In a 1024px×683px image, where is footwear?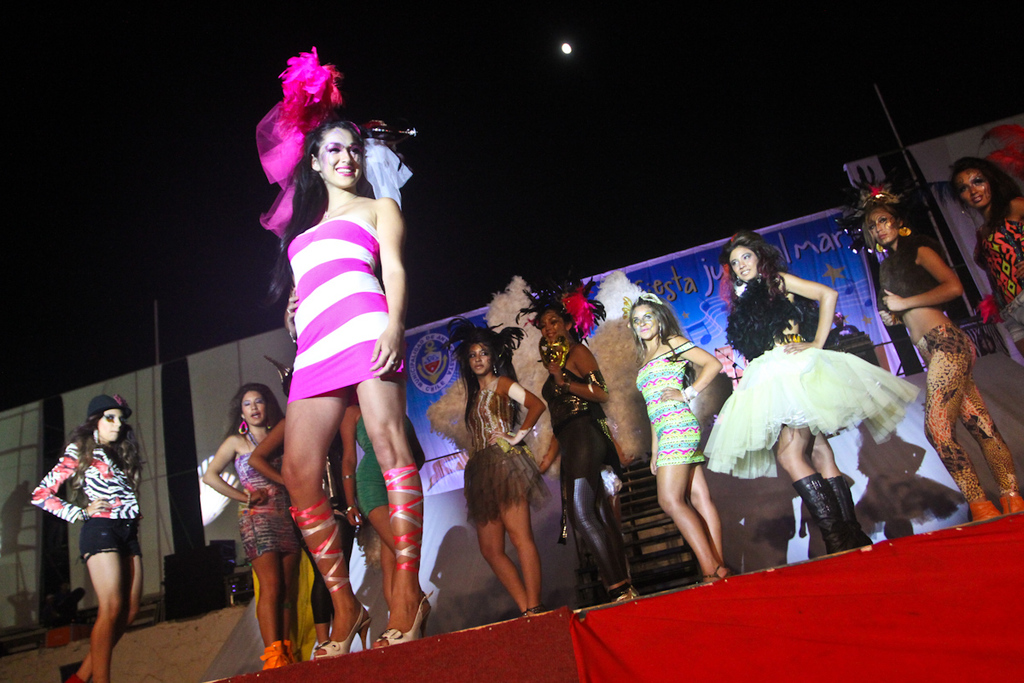
(364,590,432,648).
